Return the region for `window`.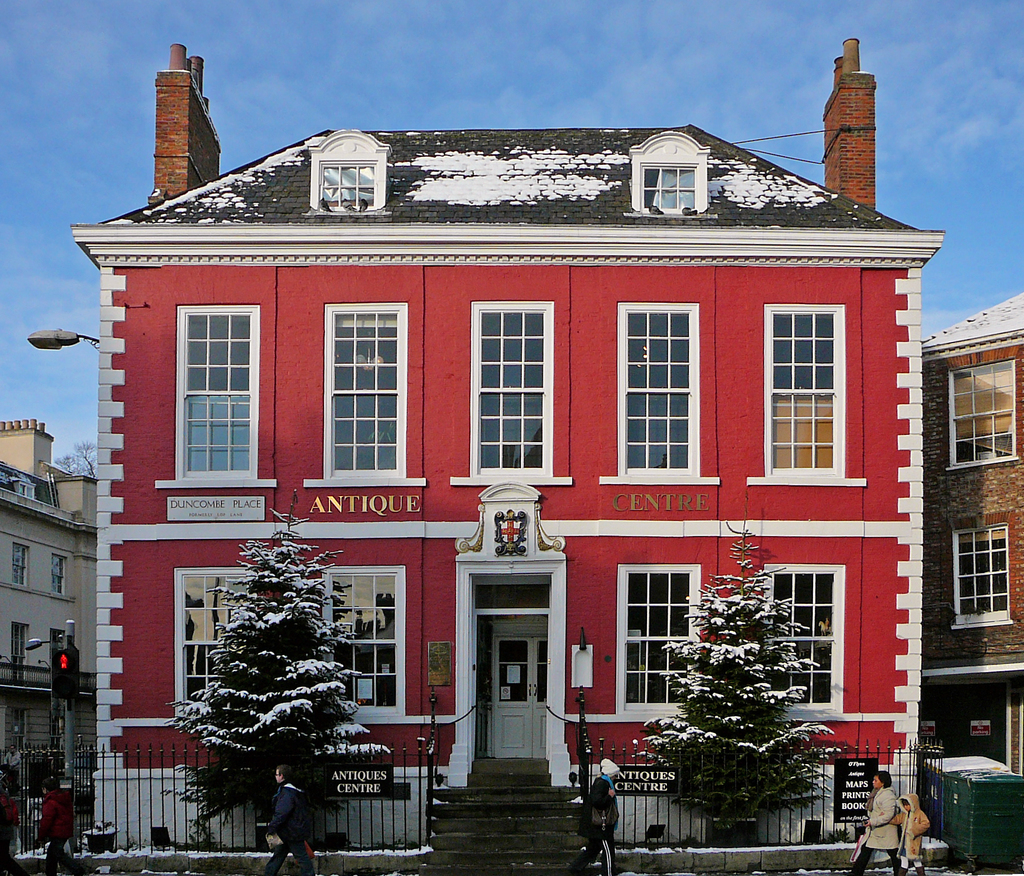
(left=449, top=303, right=577, bottom=492).
